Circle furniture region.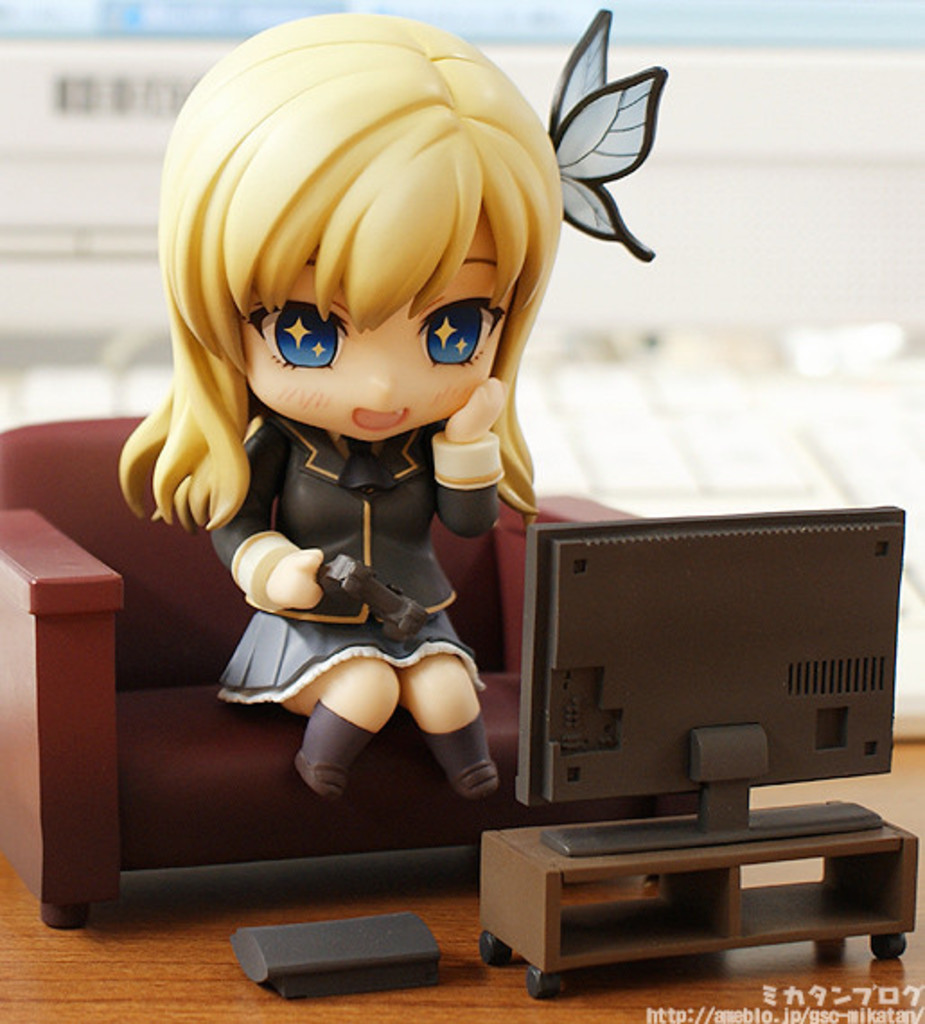
Region: left=476, top=801, right=920, bottom=995.
